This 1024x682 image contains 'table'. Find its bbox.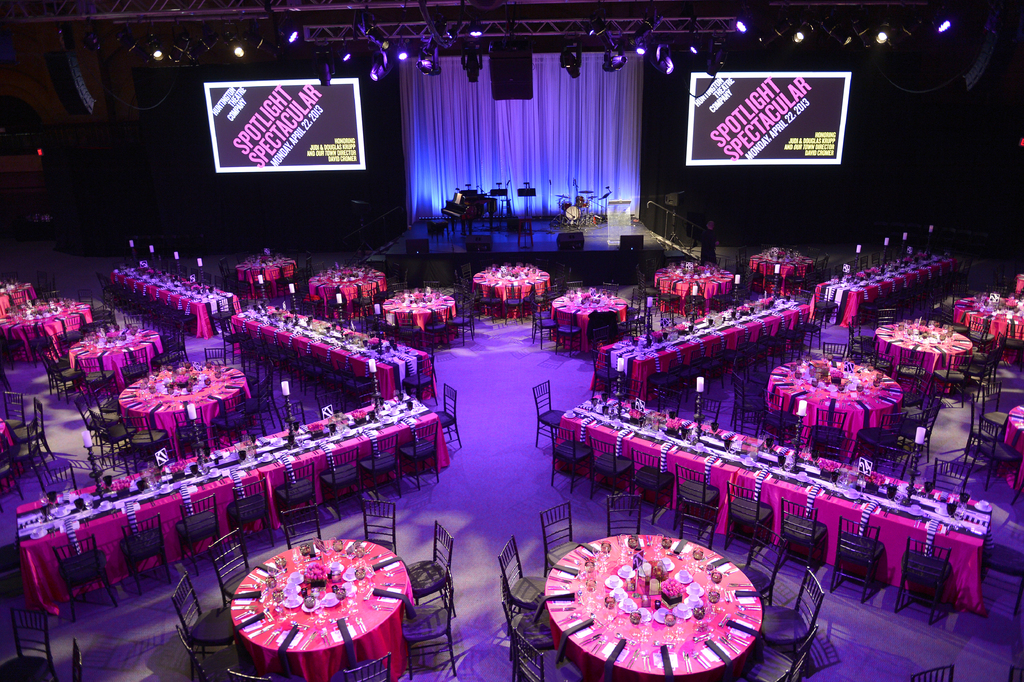
[470,262,548,322].
